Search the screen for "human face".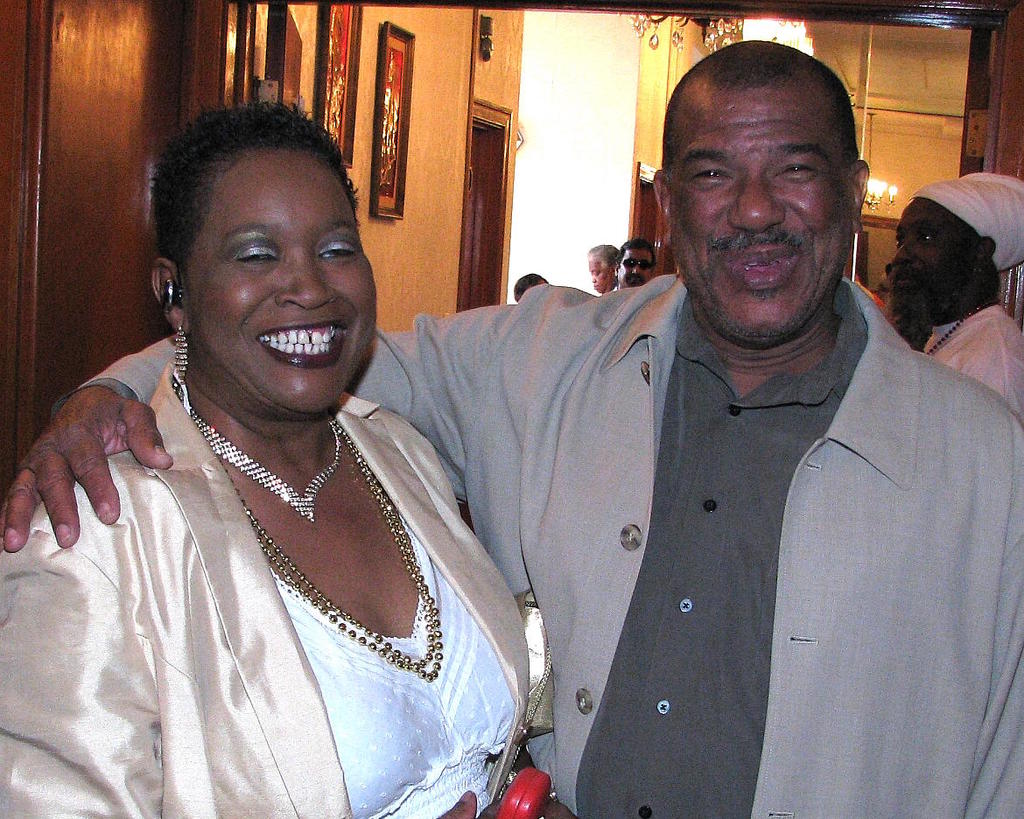
Found at locate(889, 195, 973, 312).
